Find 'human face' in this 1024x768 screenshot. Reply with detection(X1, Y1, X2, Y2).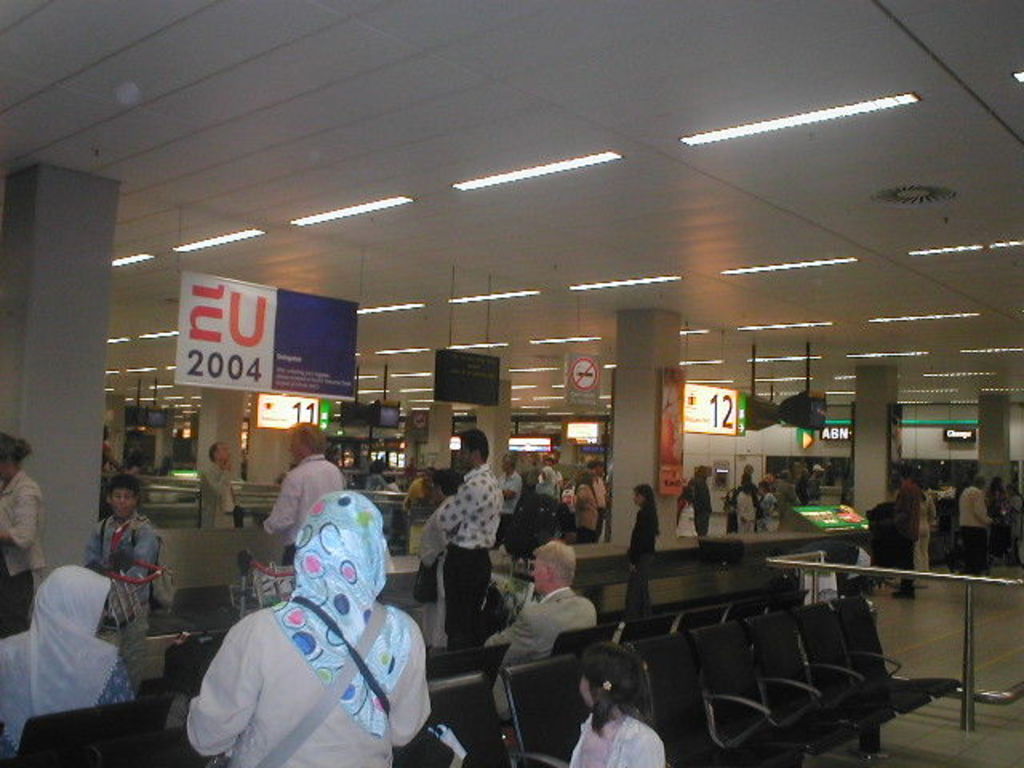
detection(214, 448, 229, 462).
